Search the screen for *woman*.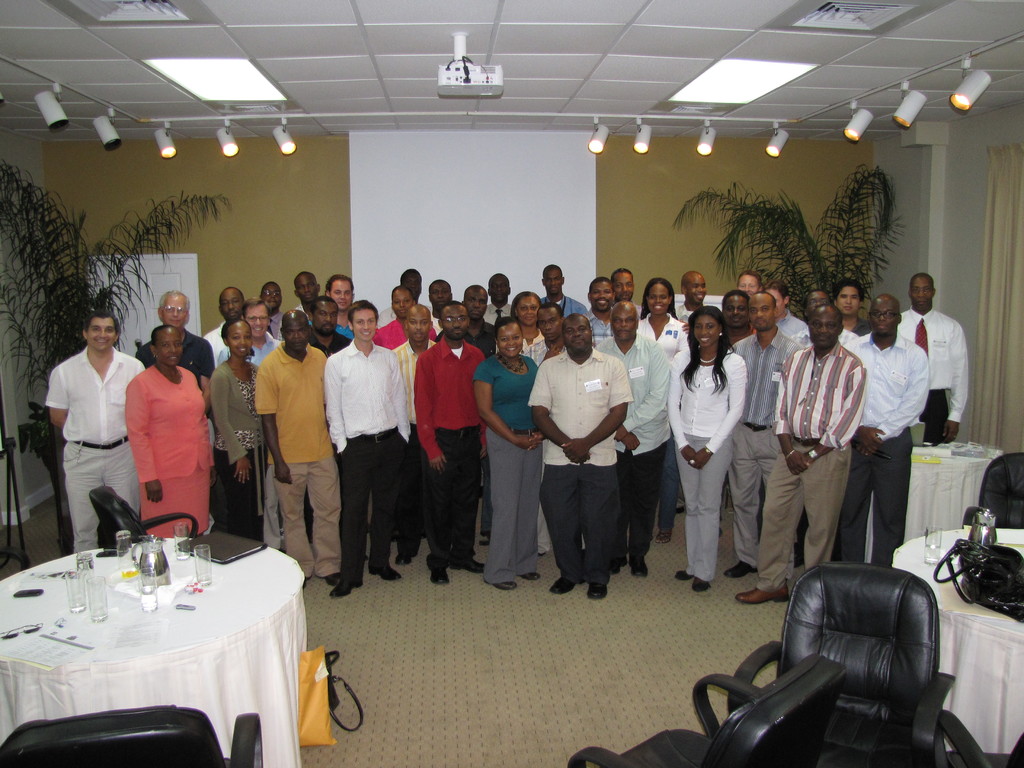
Found at 374, 284, 440, 351.
